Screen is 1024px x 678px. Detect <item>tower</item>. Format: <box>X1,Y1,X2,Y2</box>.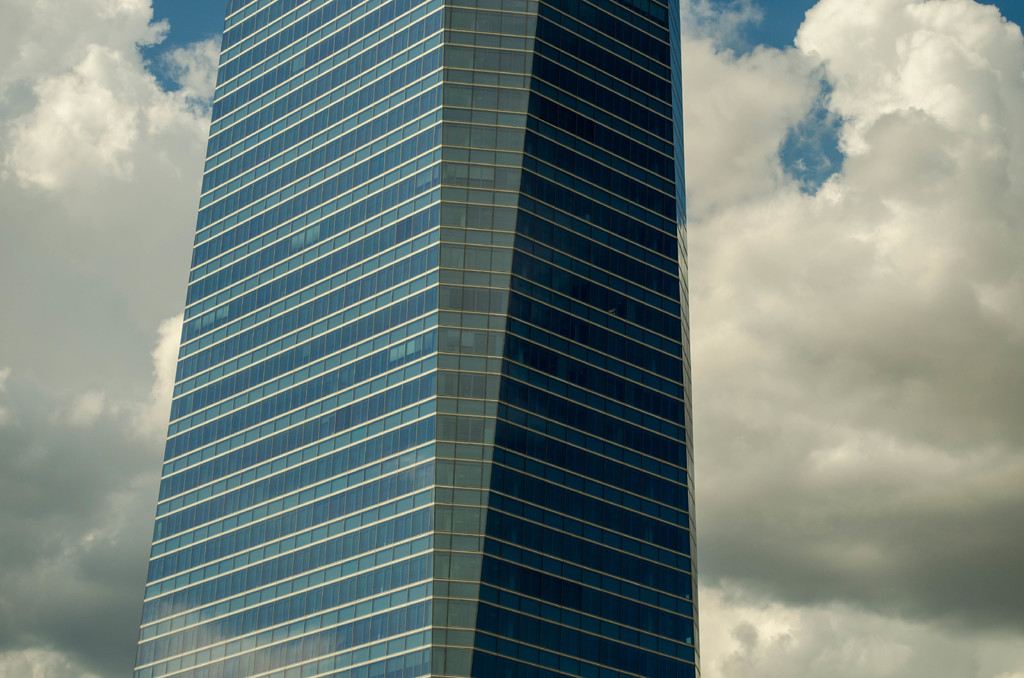
<box>97,0,724,673</box>.
